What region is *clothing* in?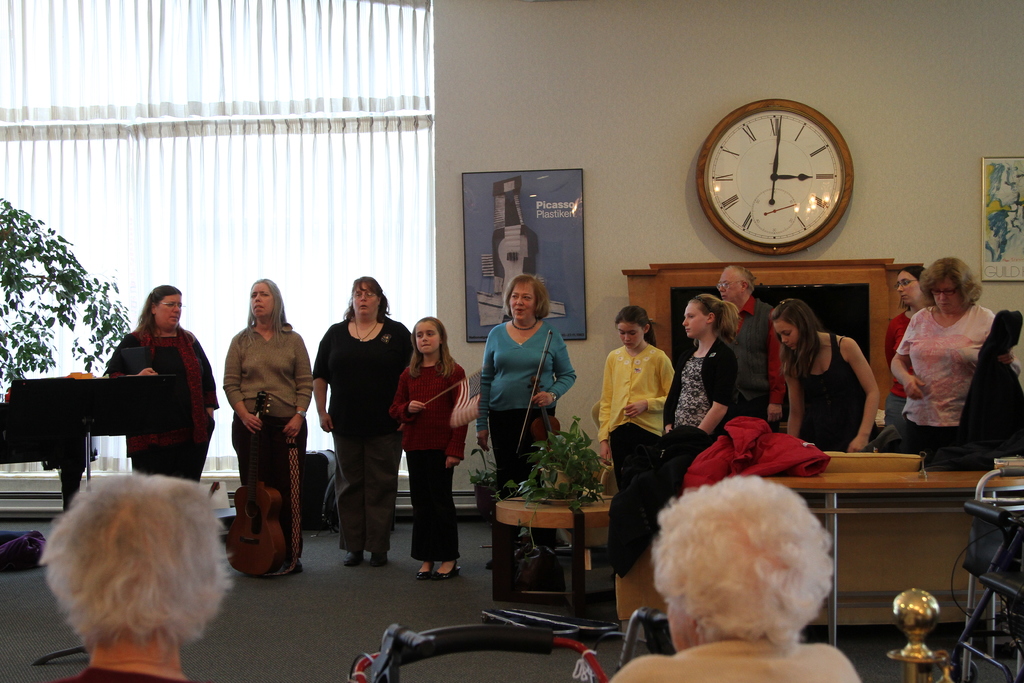
left=227, top=324, right=314, bottom=556.
